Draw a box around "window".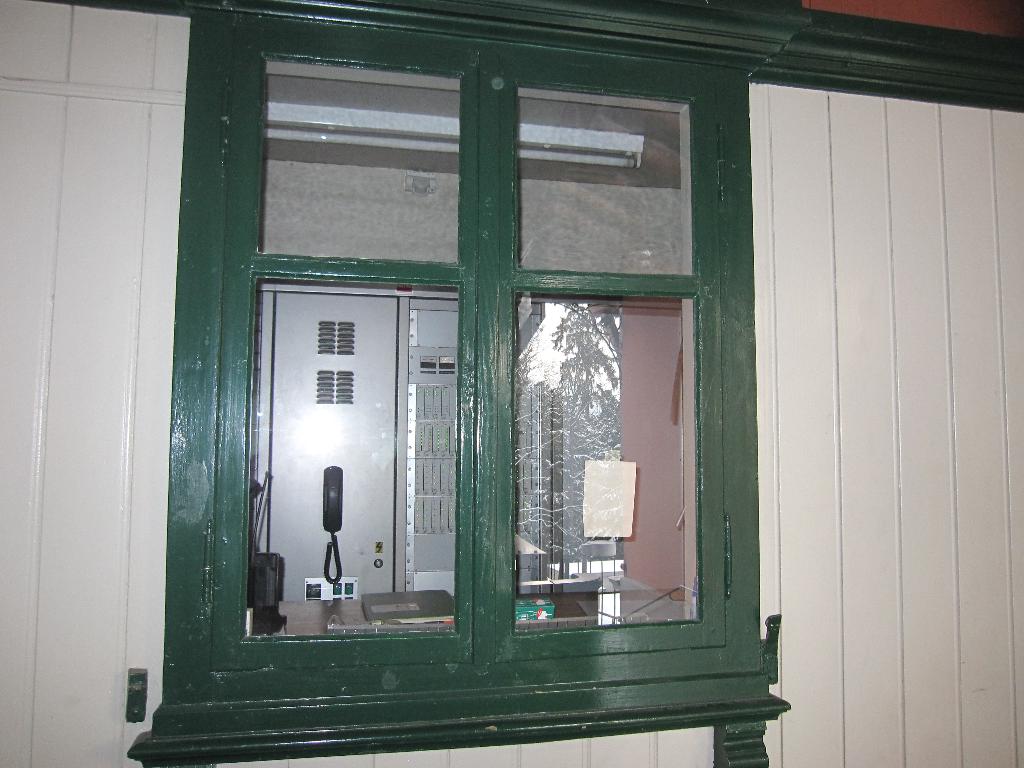
crop(202, 13, 726, 675).
